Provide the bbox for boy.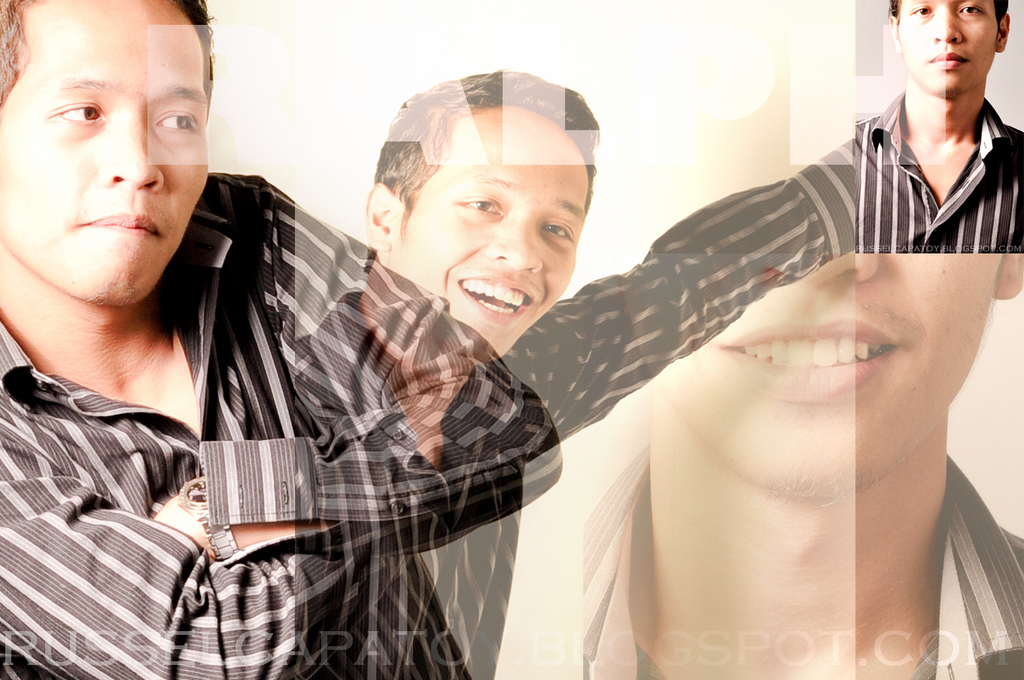
x1=298 y1=68 x2=858 y2=675.
